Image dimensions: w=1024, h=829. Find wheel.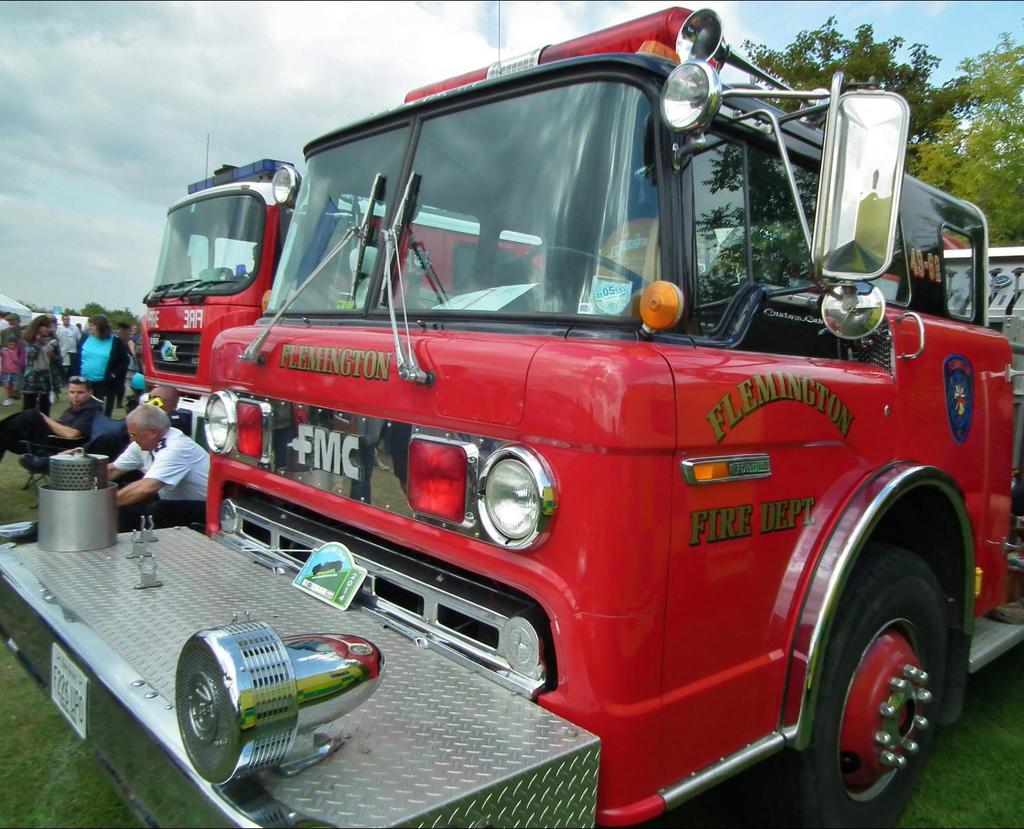
x1=824 y1=575 x2=965 y2=810.
